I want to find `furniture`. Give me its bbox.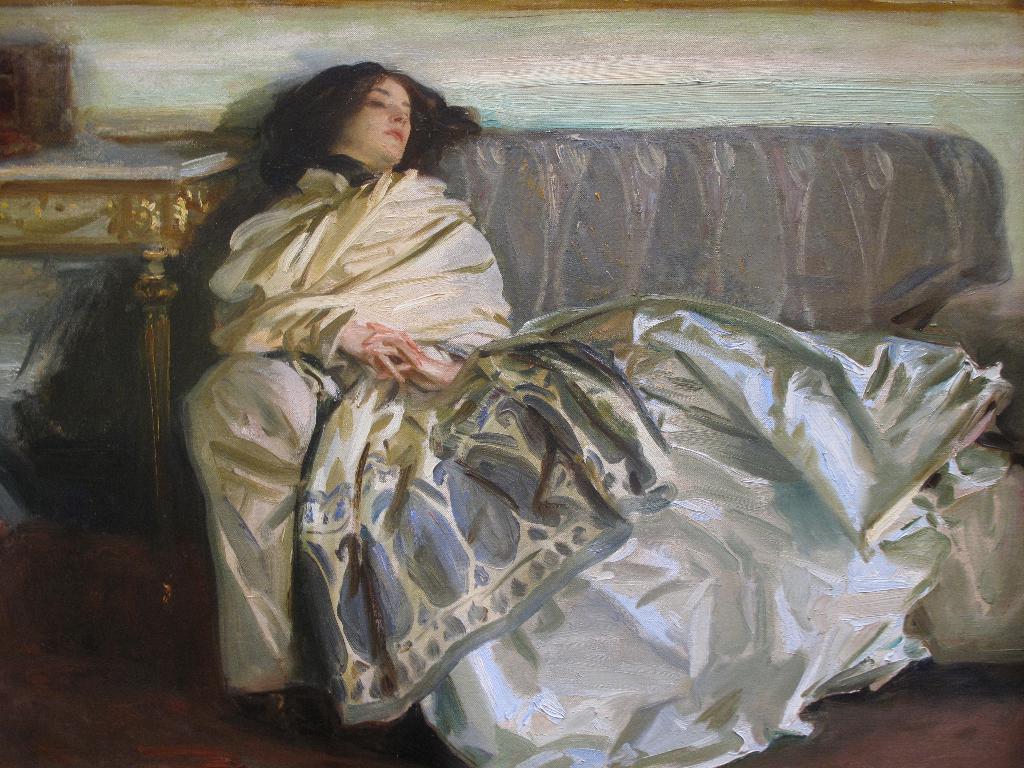
182/131/1023/737.
